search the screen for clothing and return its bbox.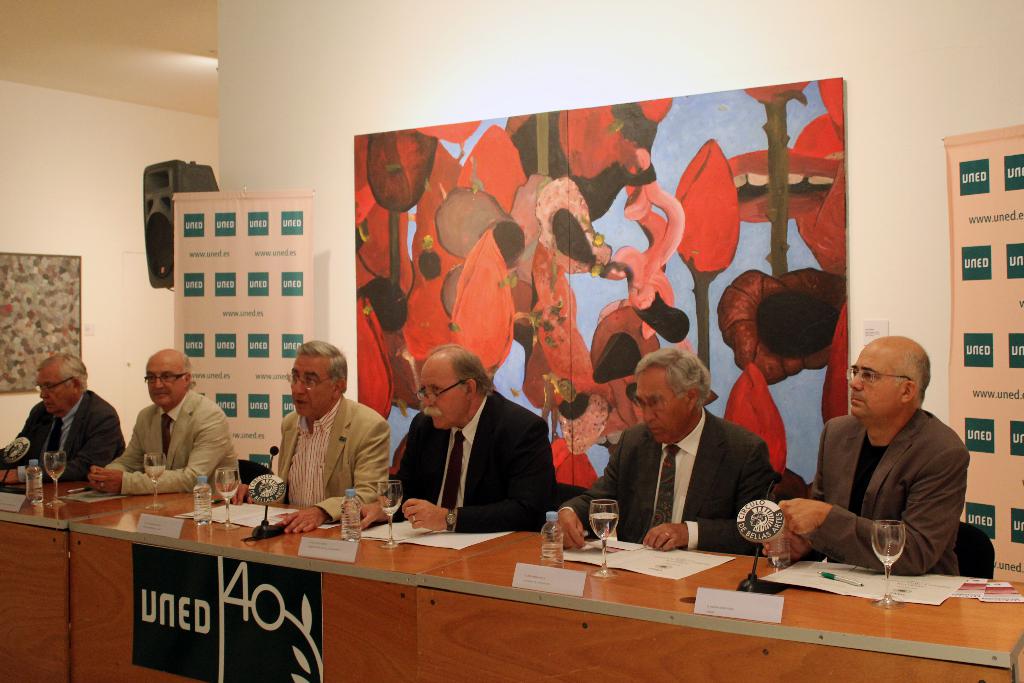
Found: box=[804, 398, 967, 577].
